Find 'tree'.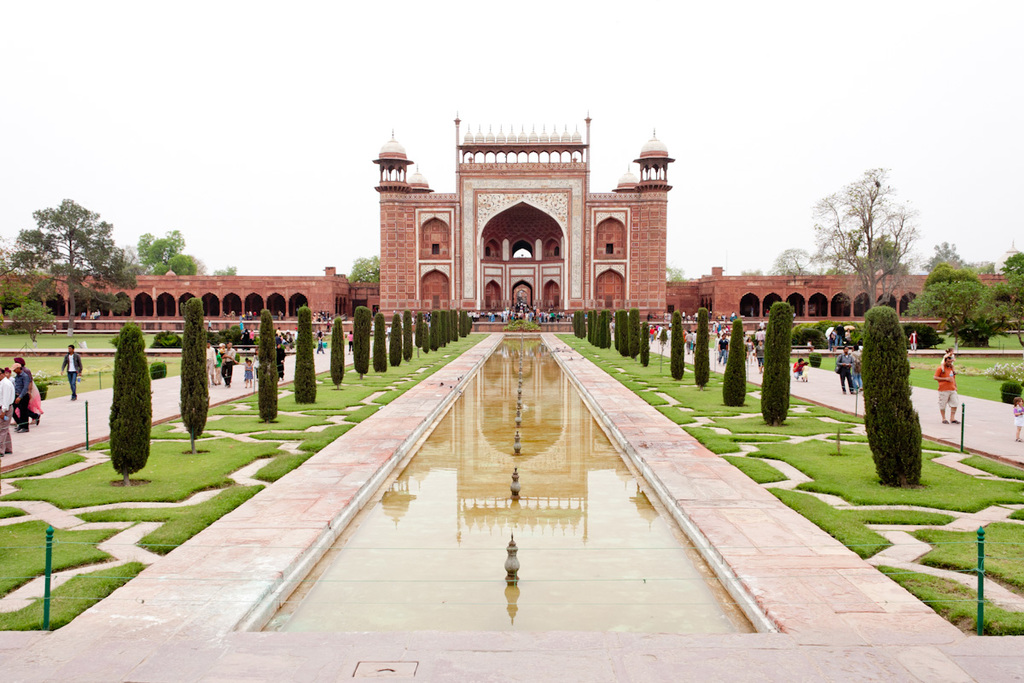
[x1=581, y1=315, x2=583, y2=335].
